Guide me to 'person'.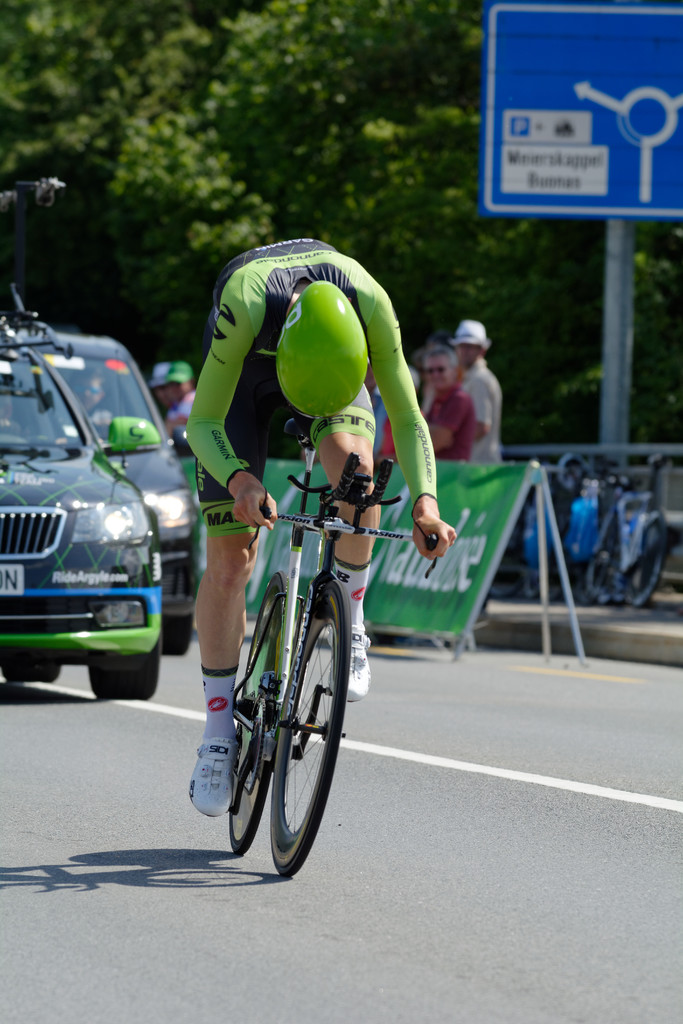
Guidance: (363, 359, 398, 459).
